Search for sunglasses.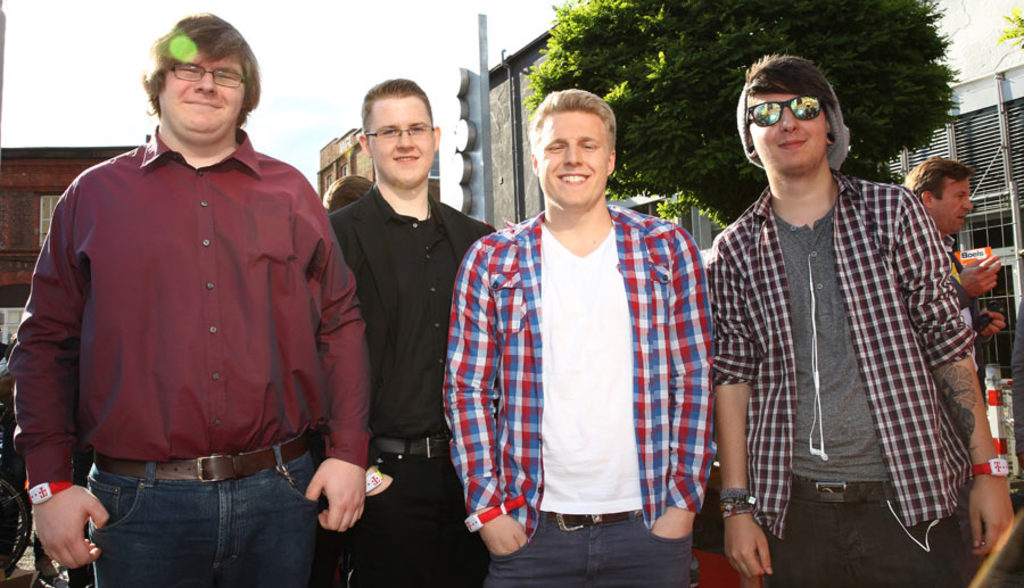
Found at rect(745, 96, 827, 125).
